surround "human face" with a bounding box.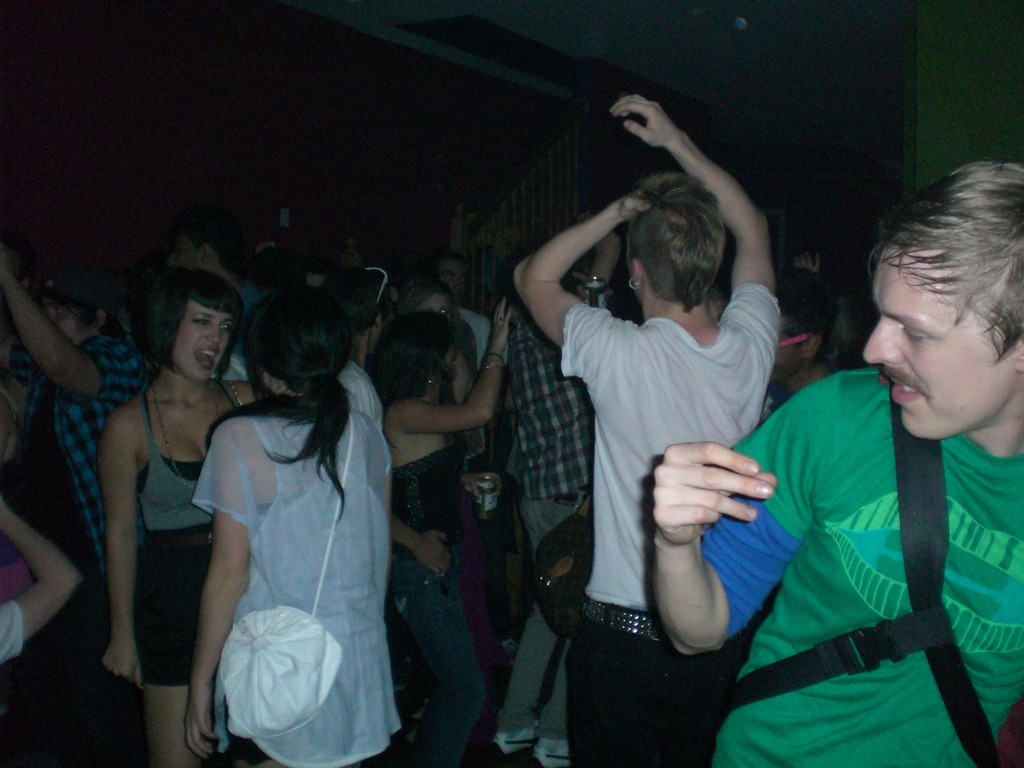
(172,295,230,382).
